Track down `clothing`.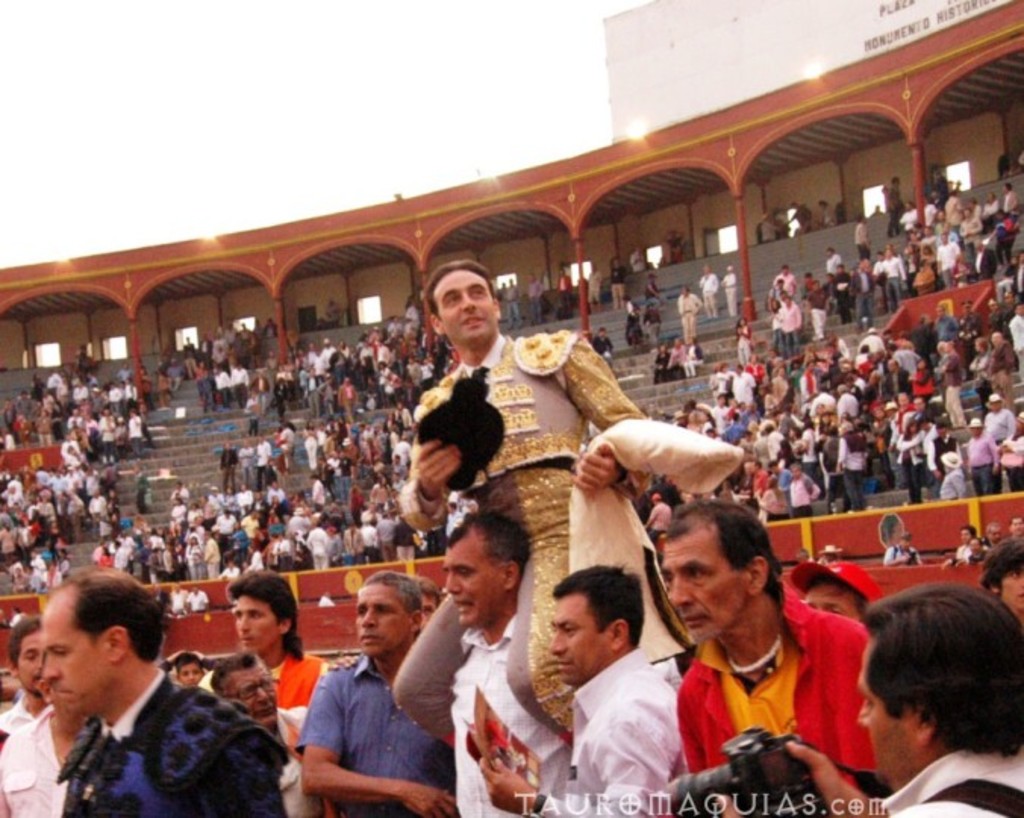
Tracked to bbox=[779, 301, 800, 350].
